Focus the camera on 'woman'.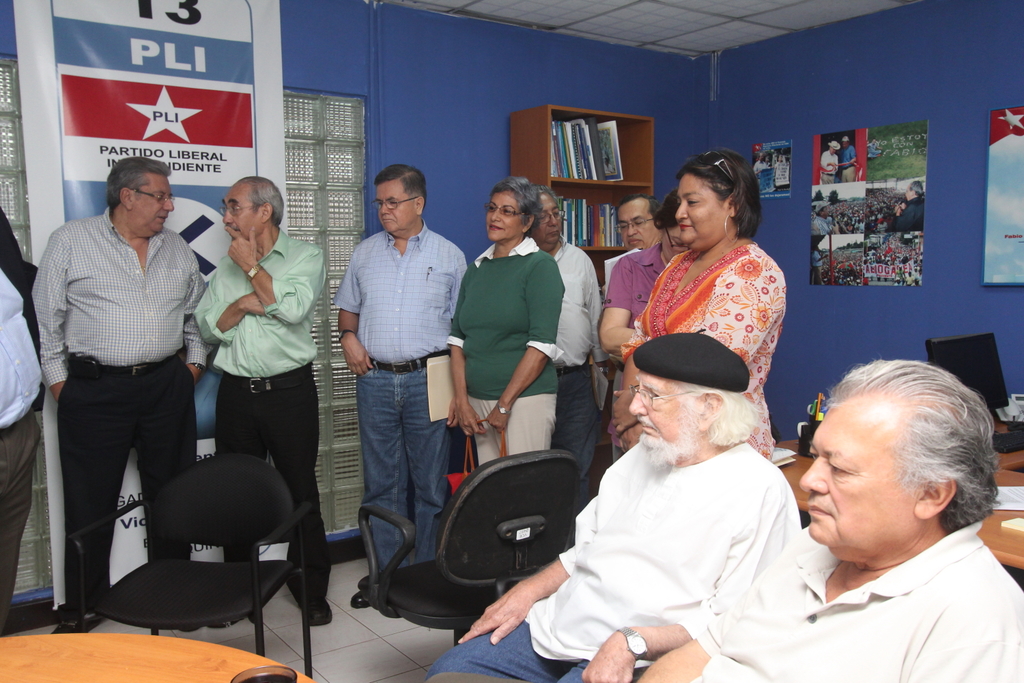
Focus region: select_region(615, 147, 794, 460).
